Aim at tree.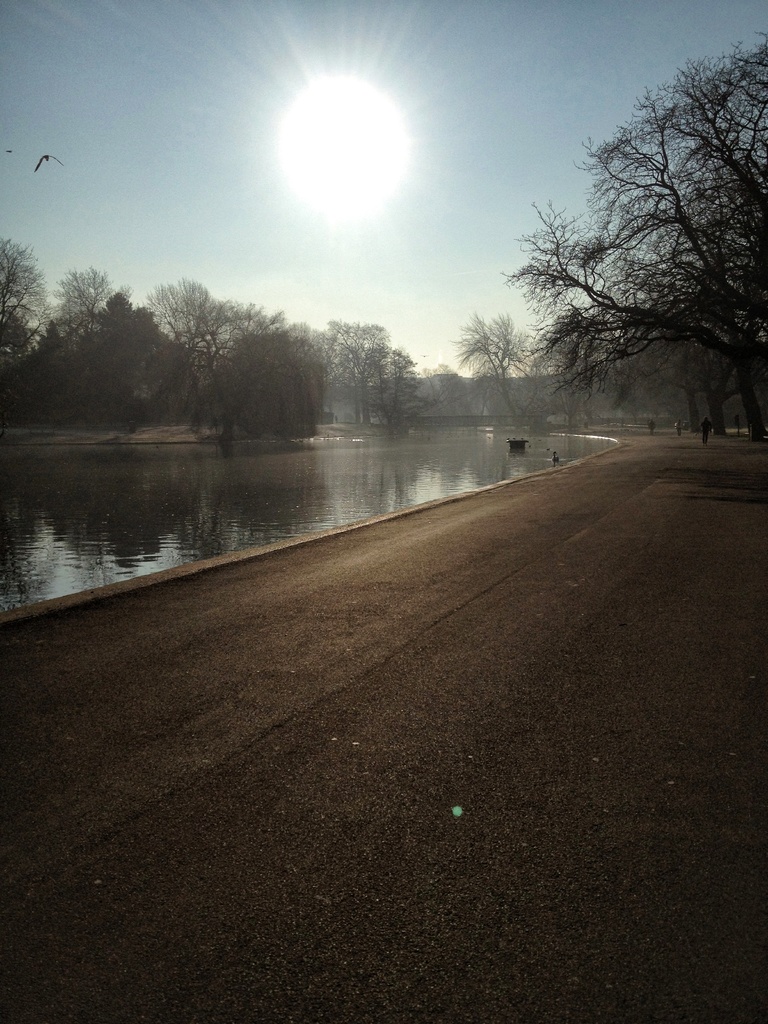
Aimed at {"left": 0, "top": 236, "right": 66, "bottom": 376}.
